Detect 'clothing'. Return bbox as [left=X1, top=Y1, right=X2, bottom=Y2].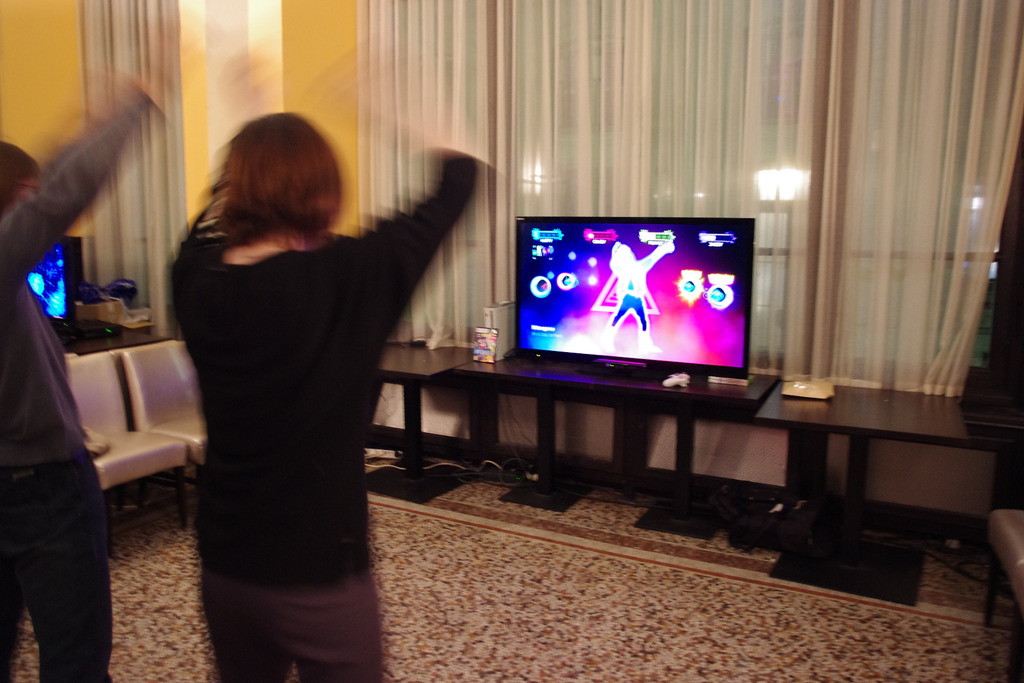
[left=0, top=89, right=154, bottom=682].
